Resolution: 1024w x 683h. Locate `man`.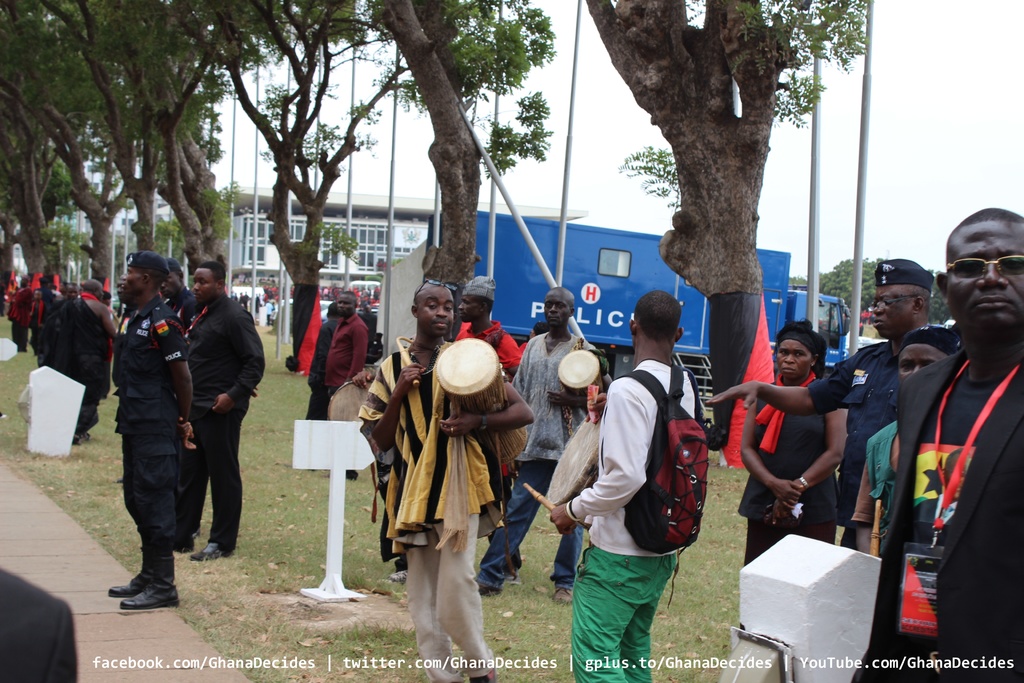
BBox(359, 279, 535, 682).
